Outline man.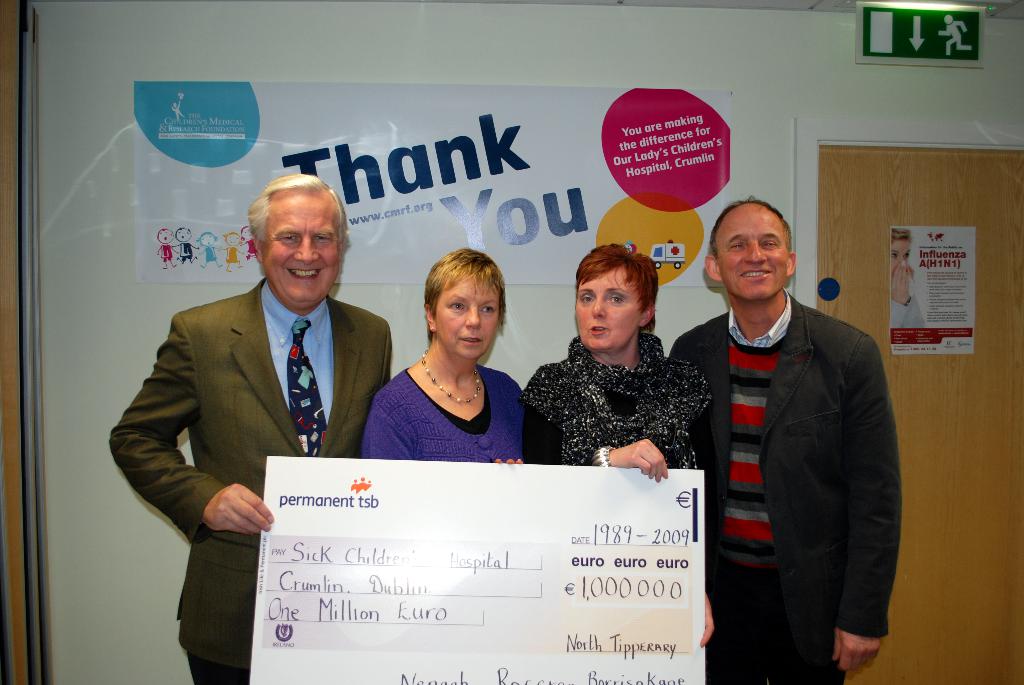
Outline: (684,185,911,678).
